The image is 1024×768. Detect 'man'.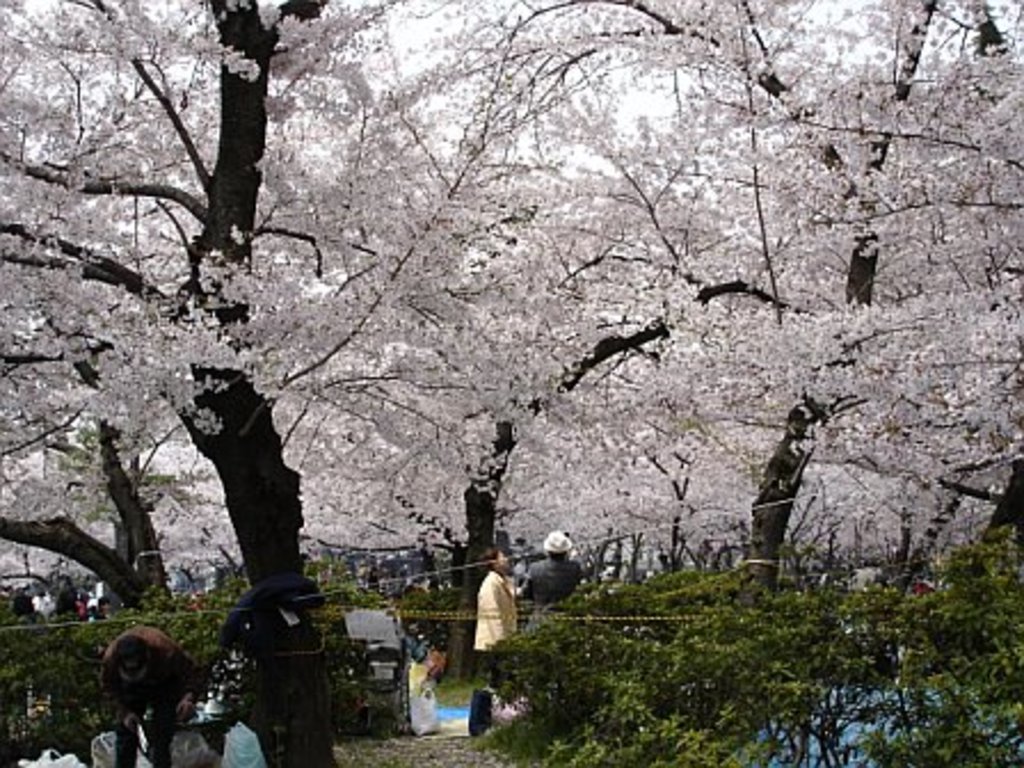
Detection: box=[514, 526, 587, 645].
